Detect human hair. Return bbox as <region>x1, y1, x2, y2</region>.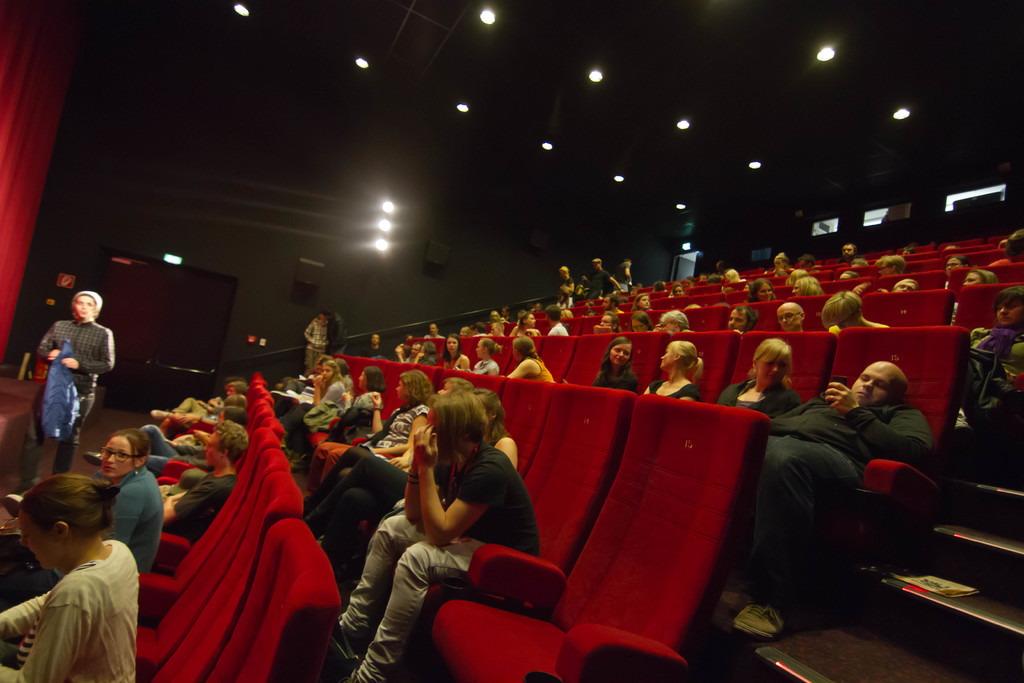
<region>952, 256, 970, 267</region>.
